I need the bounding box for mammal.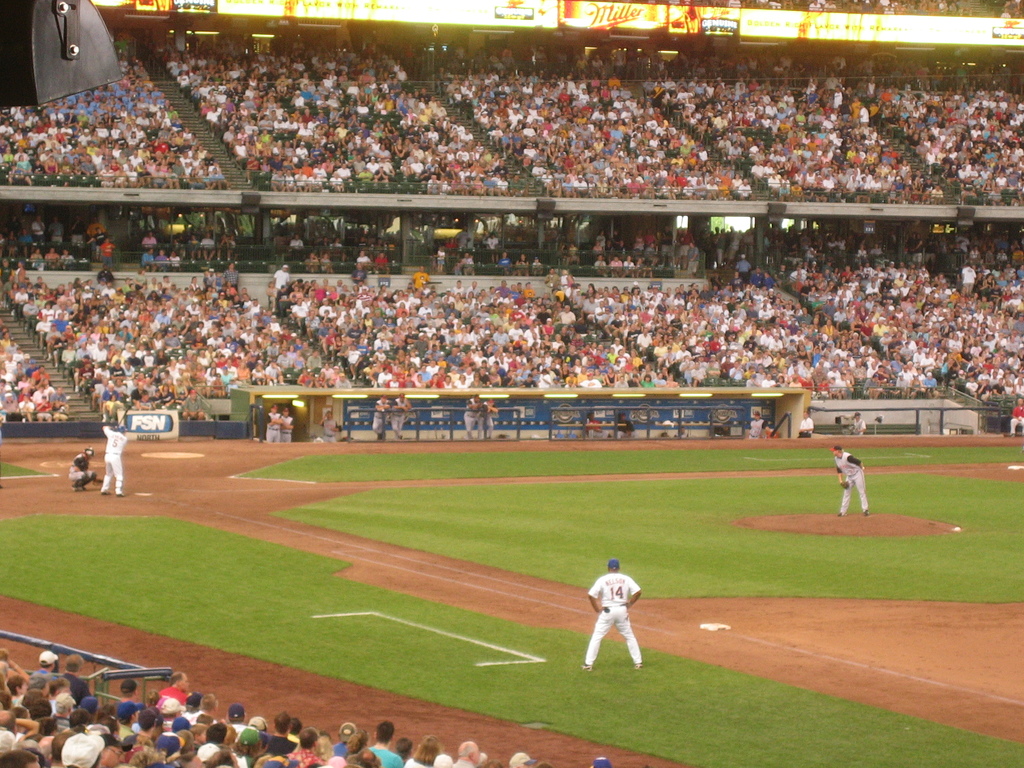
Here it is: bbox=(616, 413, 640, 438).
